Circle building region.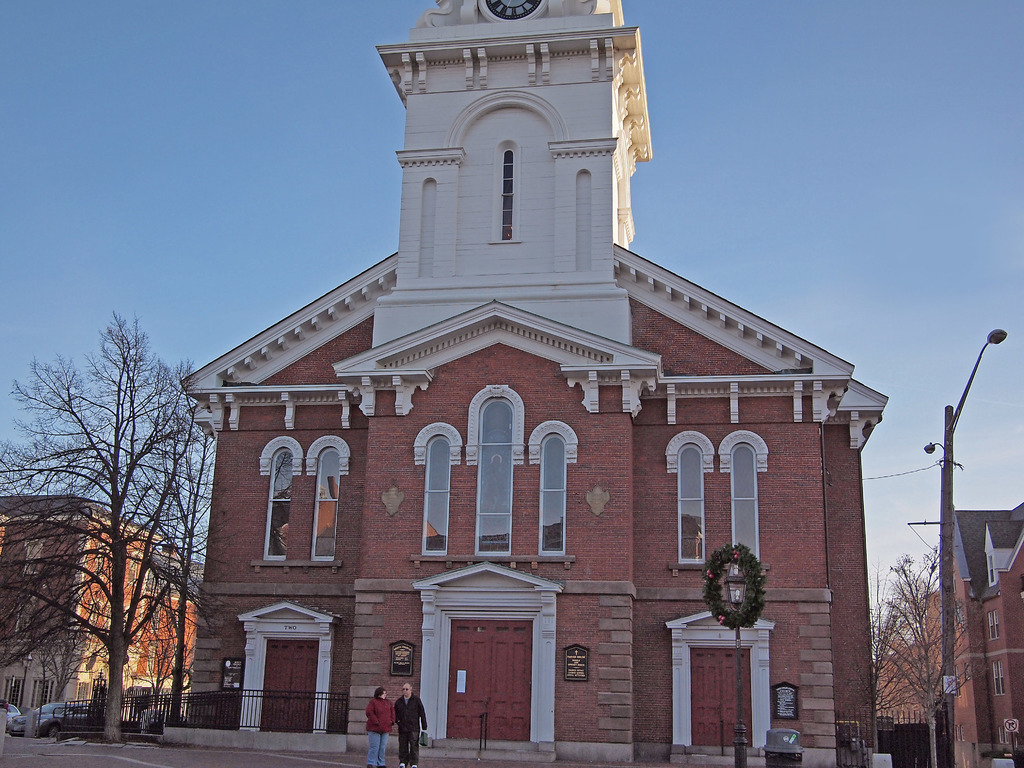
Region: bbox(876, 507, 1023, 767).
